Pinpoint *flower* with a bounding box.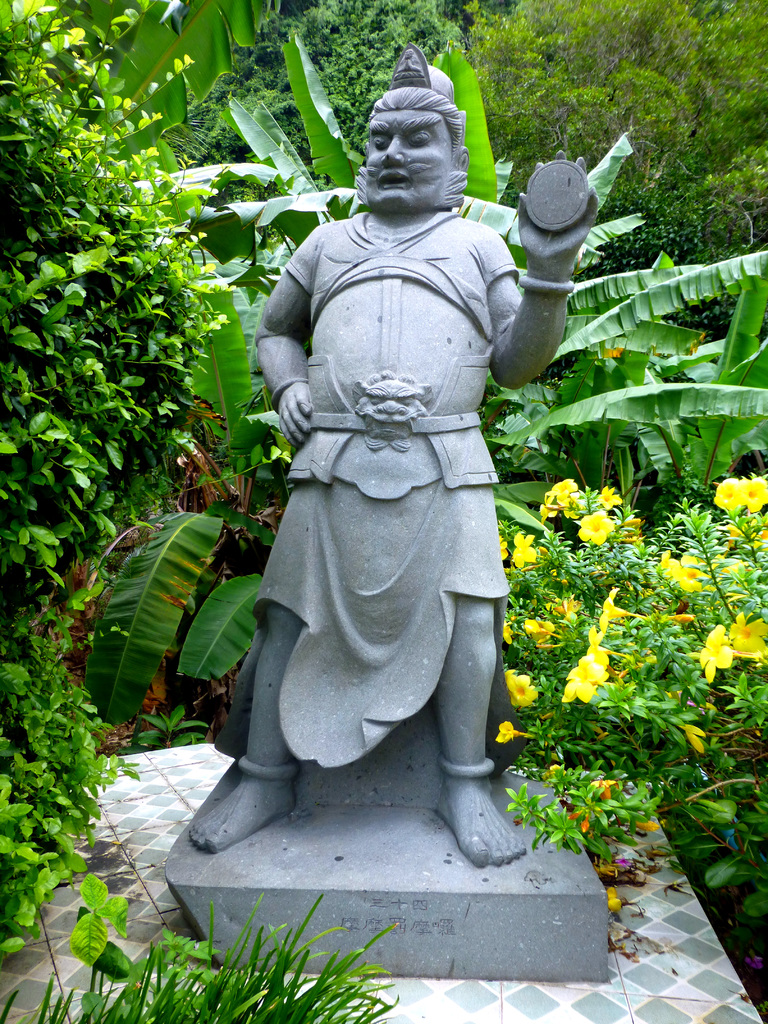
box(563, 641, 613, 696).
